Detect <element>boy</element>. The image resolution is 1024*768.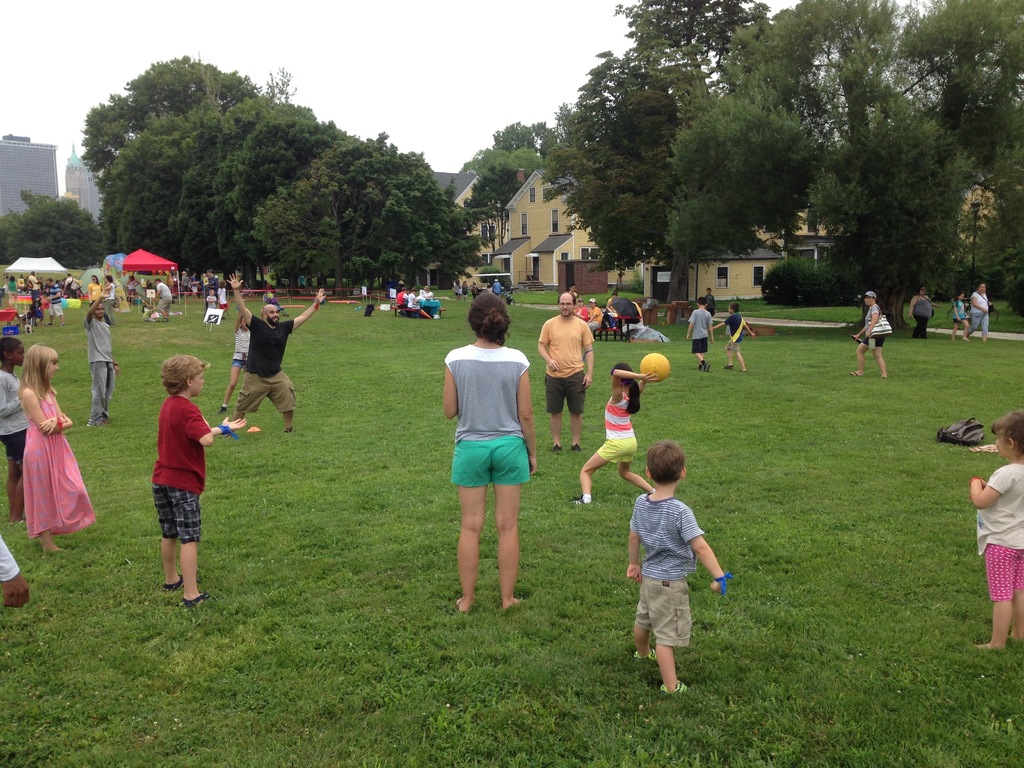
x1=153 y1=356 x2=244 y2=607.
